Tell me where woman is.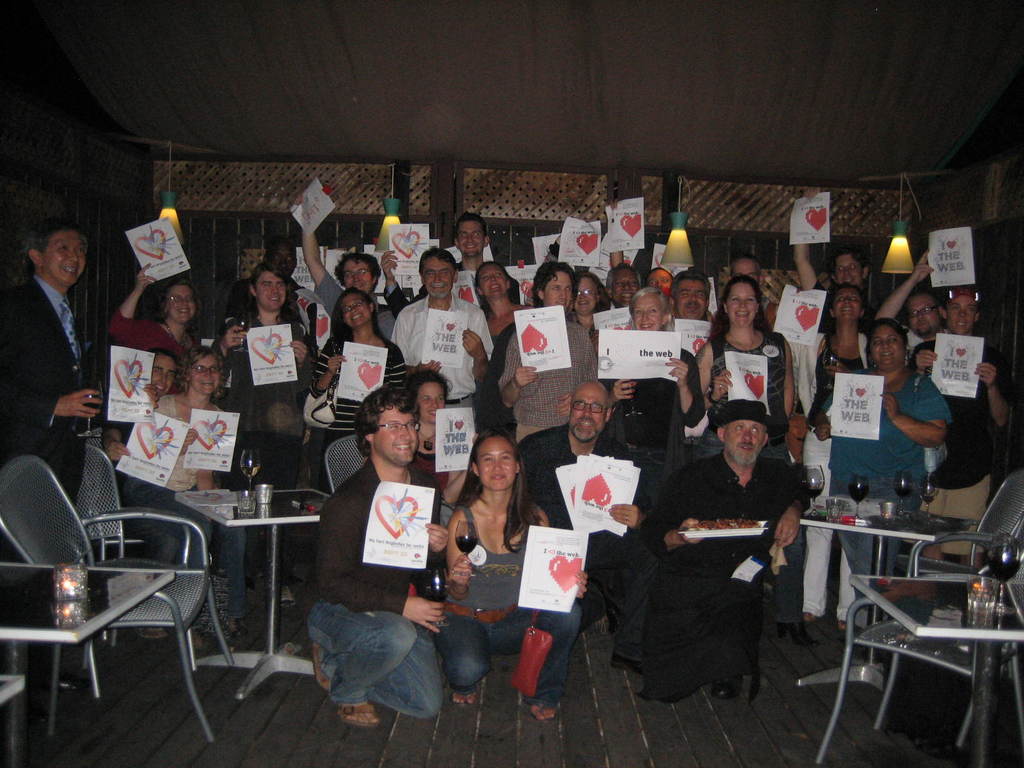
woman is at 401/364/476/505.
